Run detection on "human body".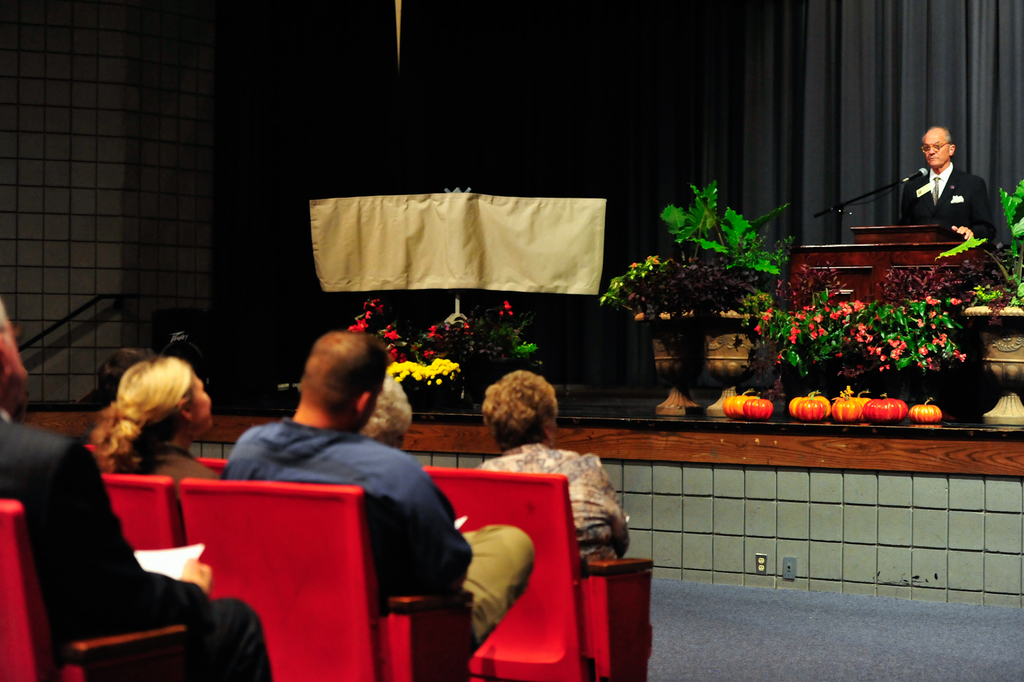
Result: bbox=[479, 442, 632, 564].
